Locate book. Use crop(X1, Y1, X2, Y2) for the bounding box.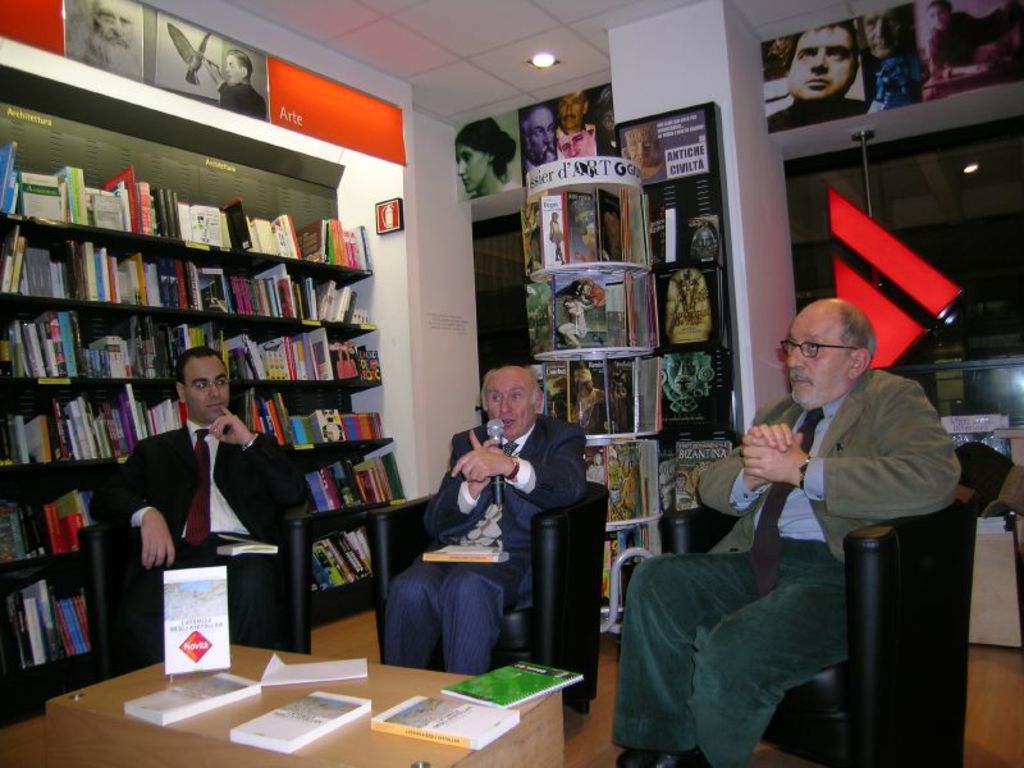
crop(667, 429, 753, 509).
